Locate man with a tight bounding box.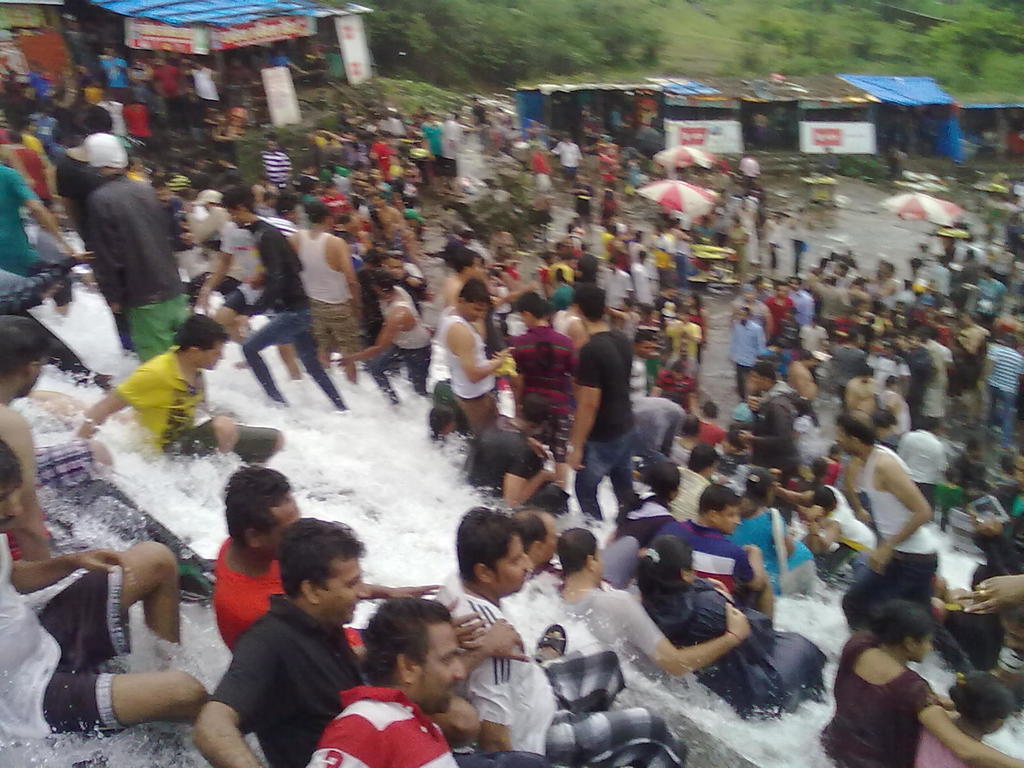
[222,187,348,417].
